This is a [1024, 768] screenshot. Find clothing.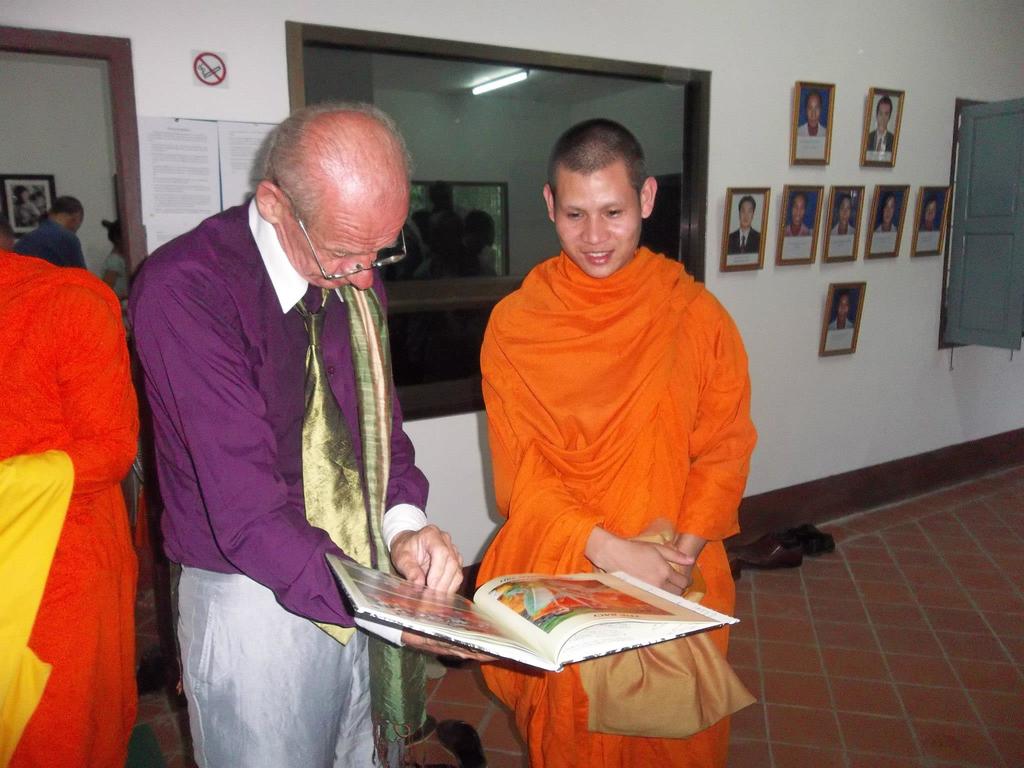
Bounding box: Rect(801, 120, 830, 137).
